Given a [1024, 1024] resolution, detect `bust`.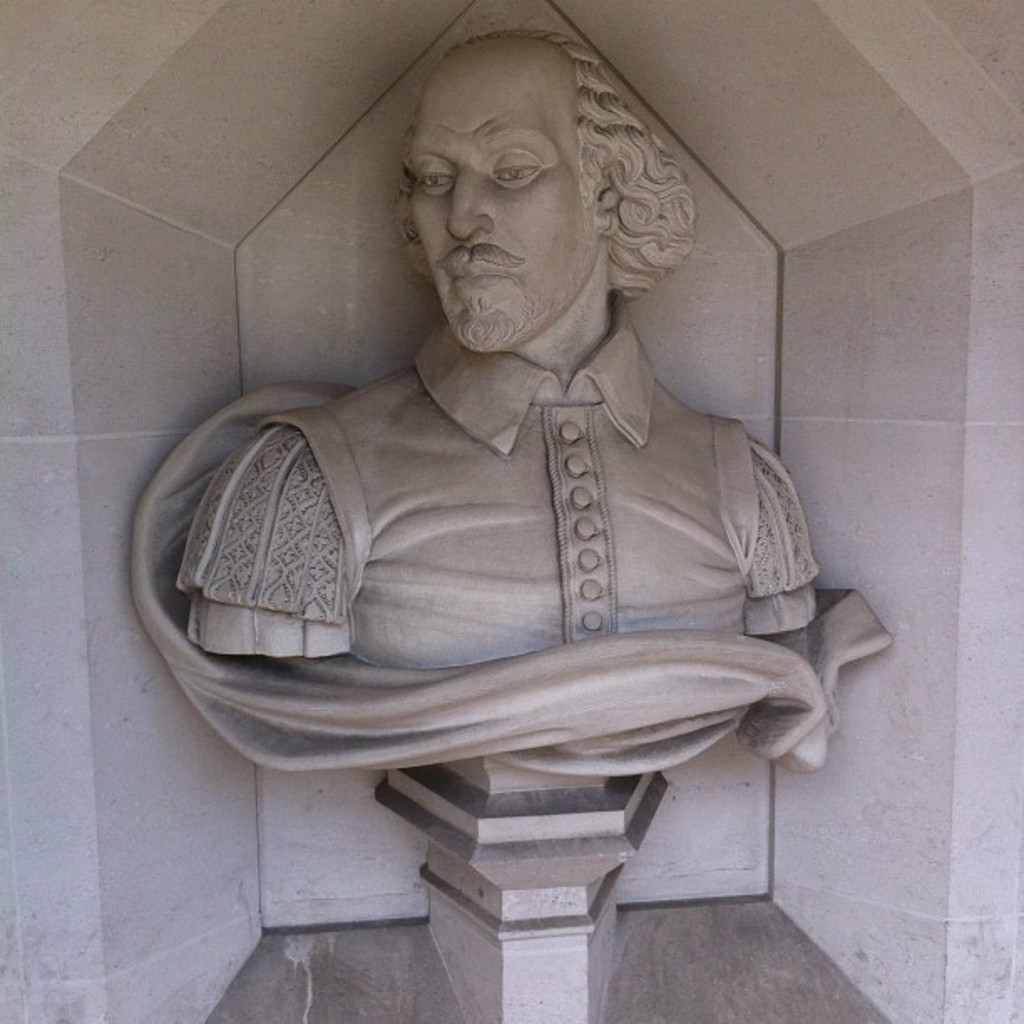
[x1=122, y1=32, x2=897, y2=776].
